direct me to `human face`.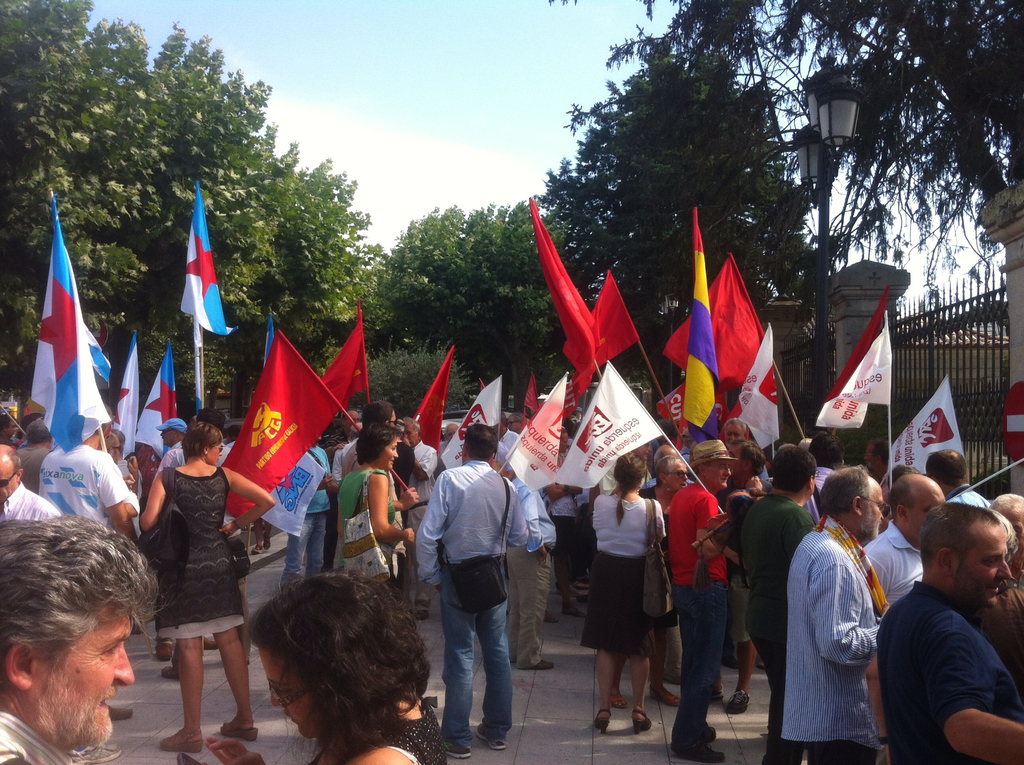
Direction: select_region(378, 436, 403, 472).
